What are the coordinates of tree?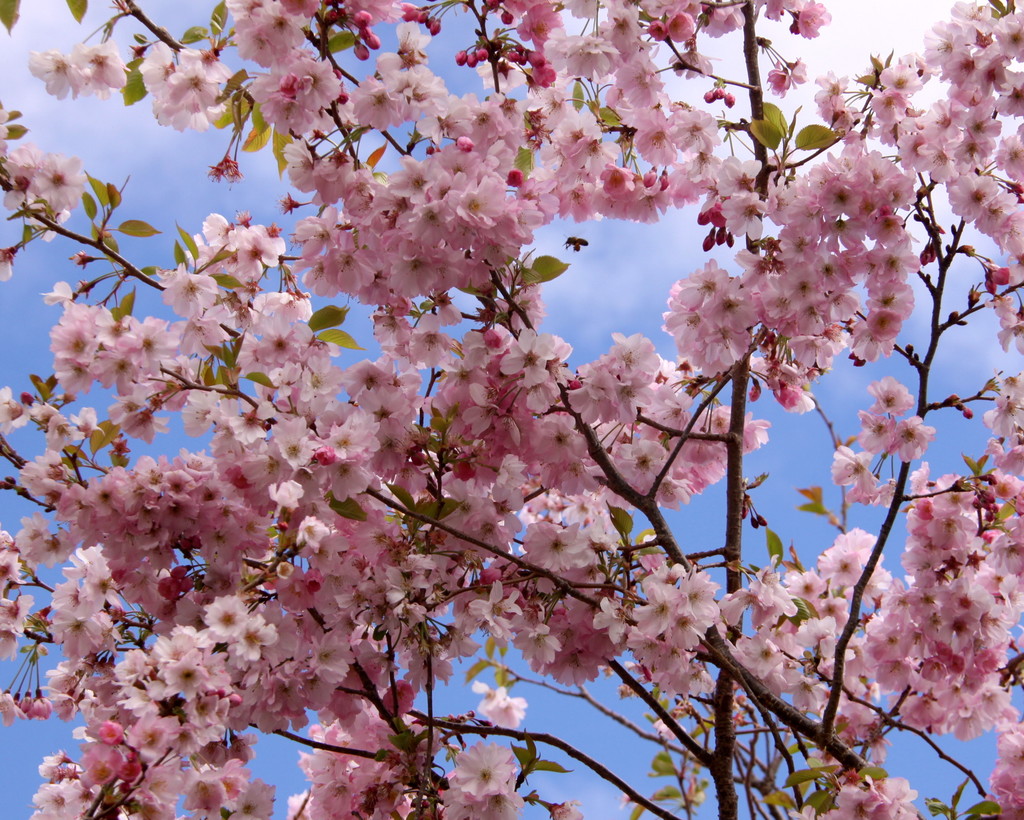
x1=1, y1=0, x2=1001, y2=819.
